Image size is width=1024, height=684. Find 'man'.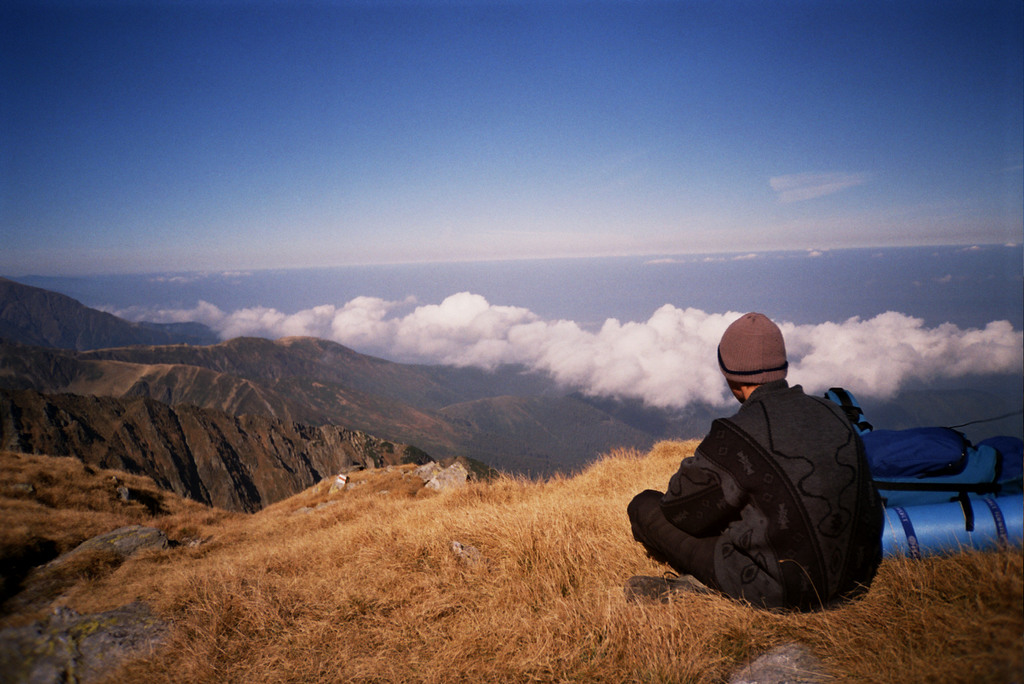
bbox=(634, 319, 906, 625).
